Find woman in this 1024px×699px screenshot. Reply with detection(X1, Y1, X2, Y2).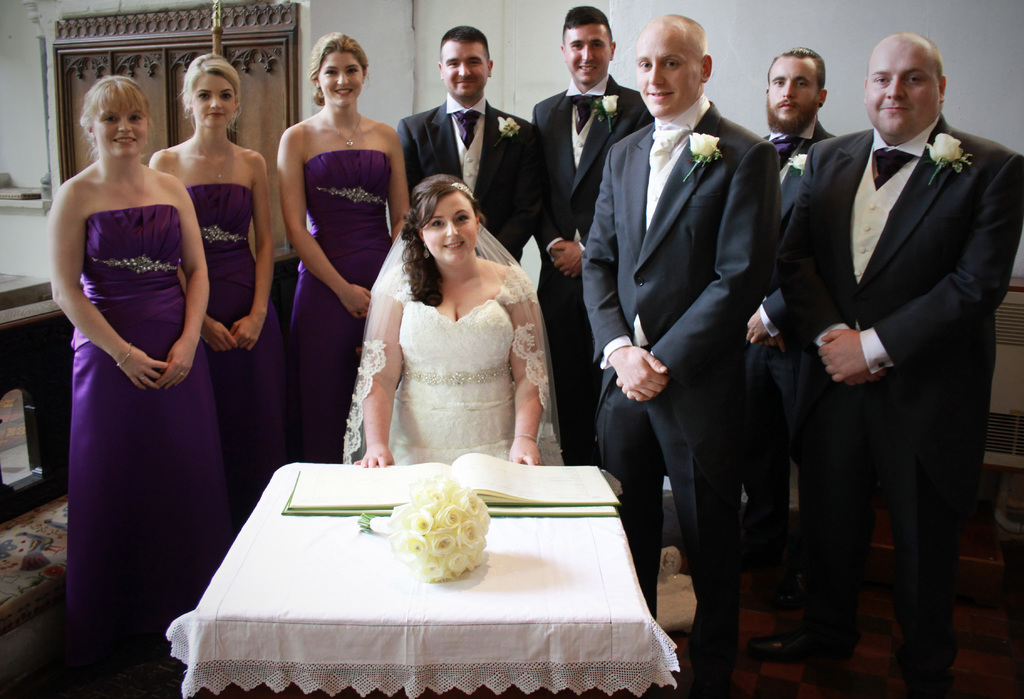
detection(52, 74, 220, 643).
